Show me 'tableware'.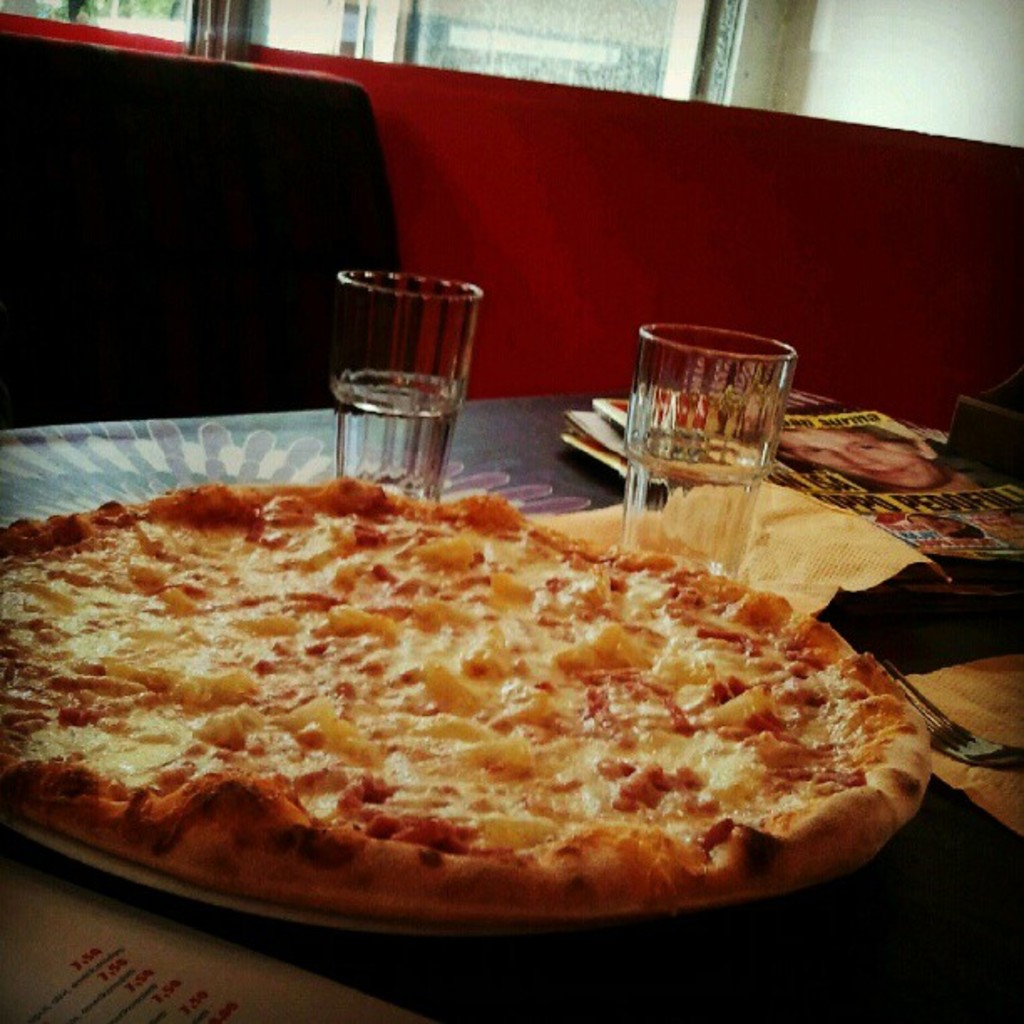
'tableware' is here: <bbox>627, 318, 801, 586</bbox>.
